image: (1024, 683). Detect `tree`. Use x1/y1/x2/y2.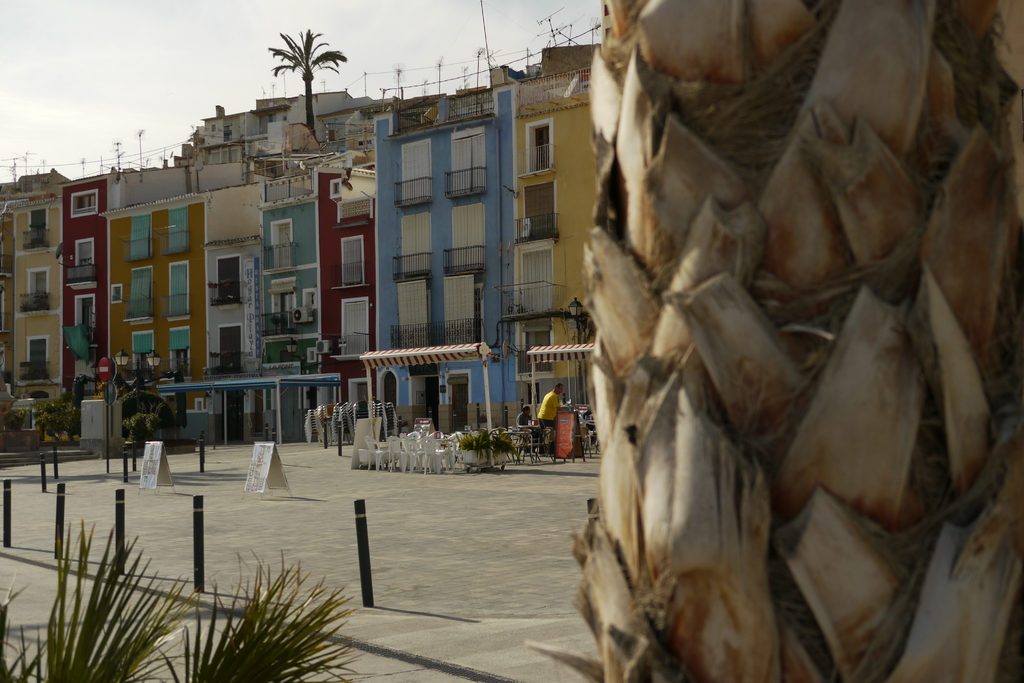
0/522/388/682.
